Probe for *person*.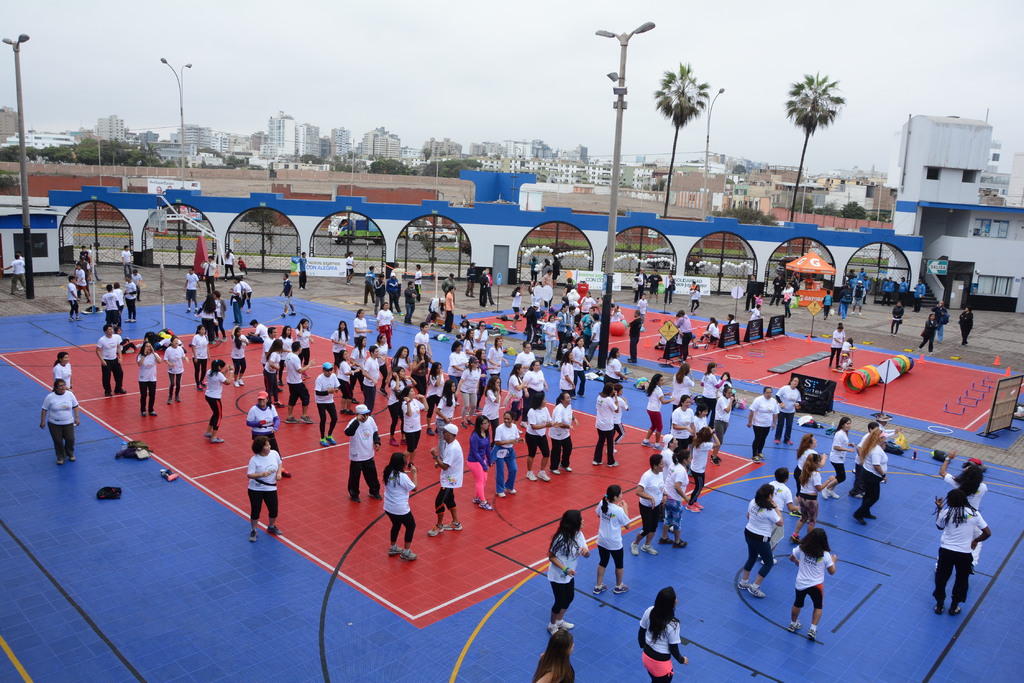
Probe result: region(547, 508, 589, 635).
